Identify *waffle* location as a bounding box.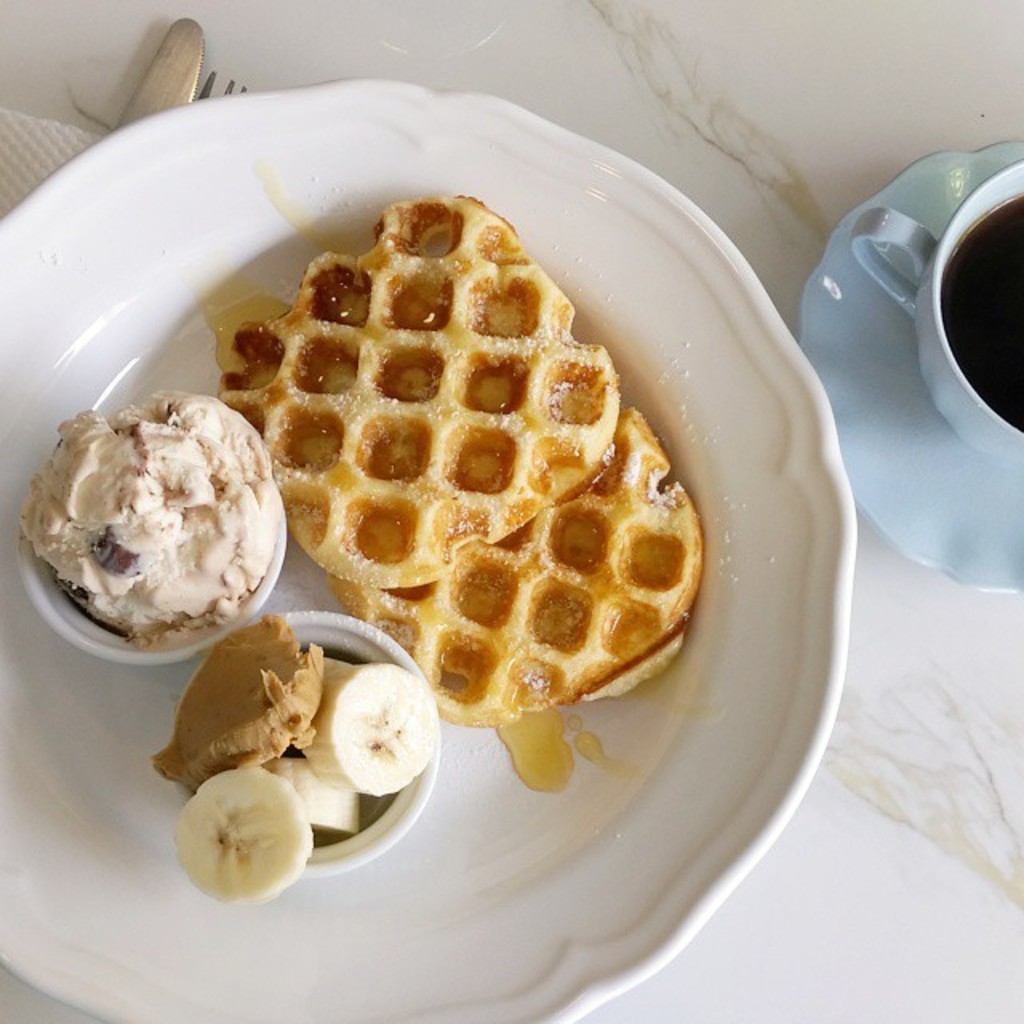
219 195 618 586.
